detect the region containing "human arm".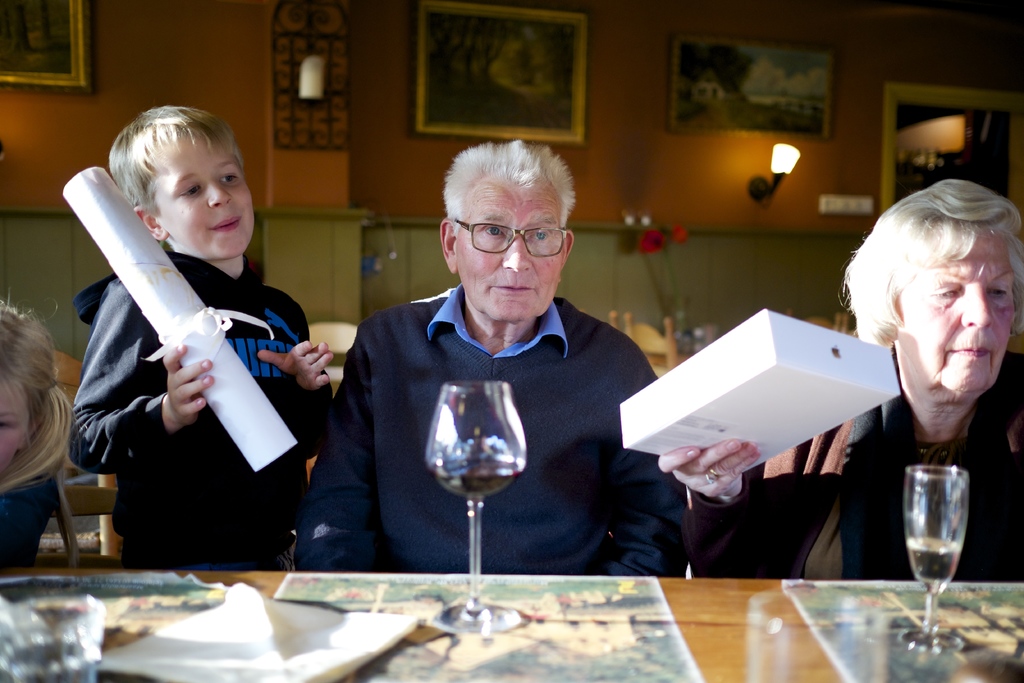
(72, 288, 210, 473).
